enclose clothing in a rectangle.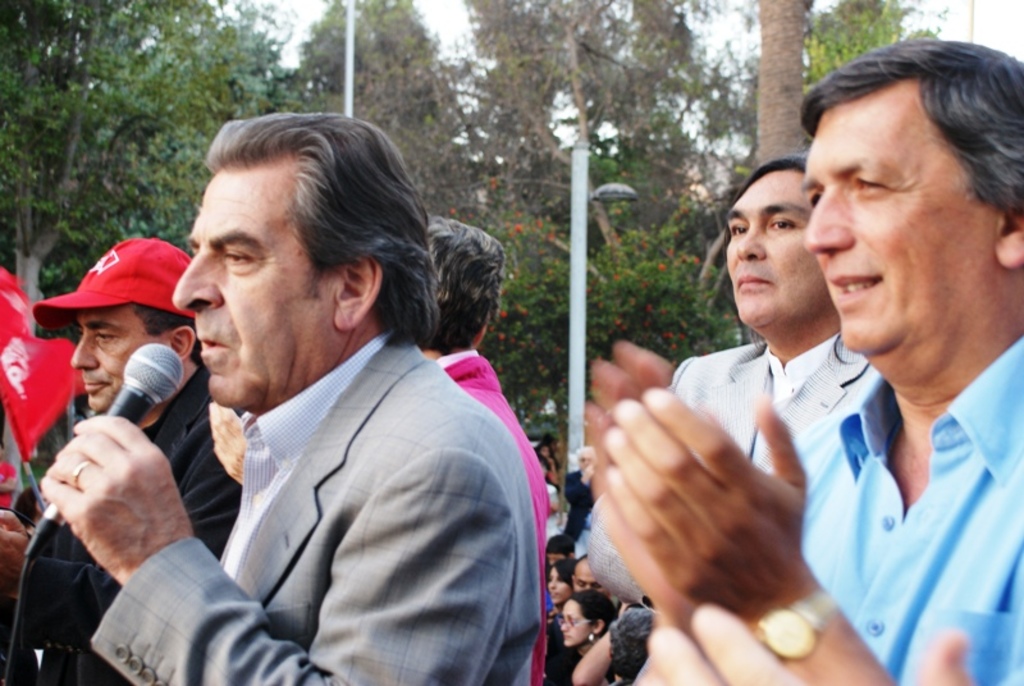
(586,347,873,685).
